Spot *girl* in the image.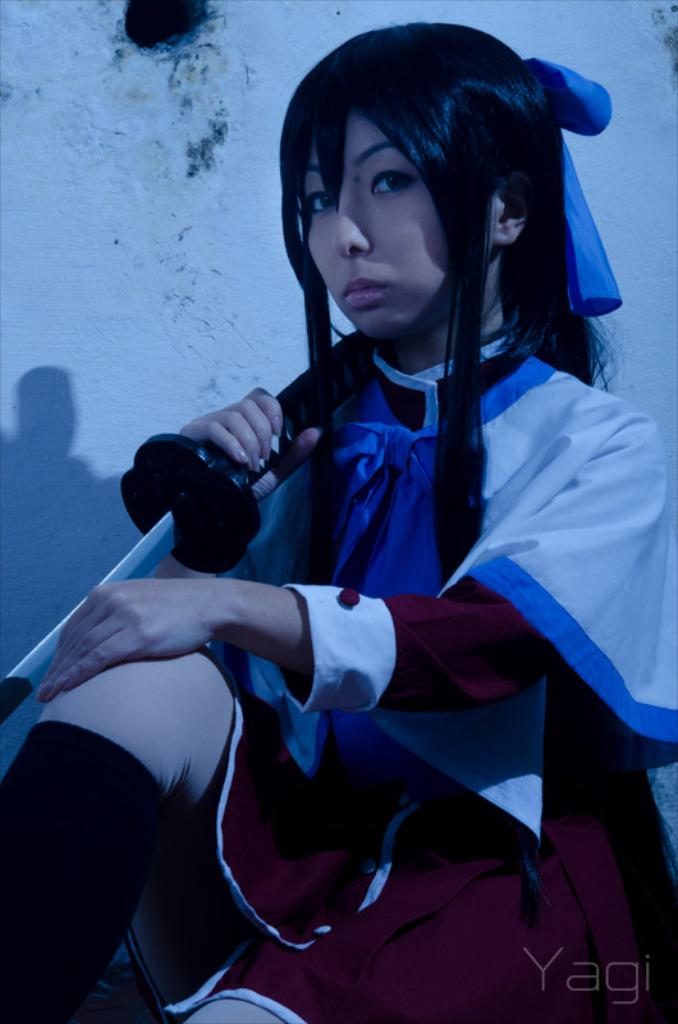
*girl* found at <region>0, 24, 677, 1023</region>.
